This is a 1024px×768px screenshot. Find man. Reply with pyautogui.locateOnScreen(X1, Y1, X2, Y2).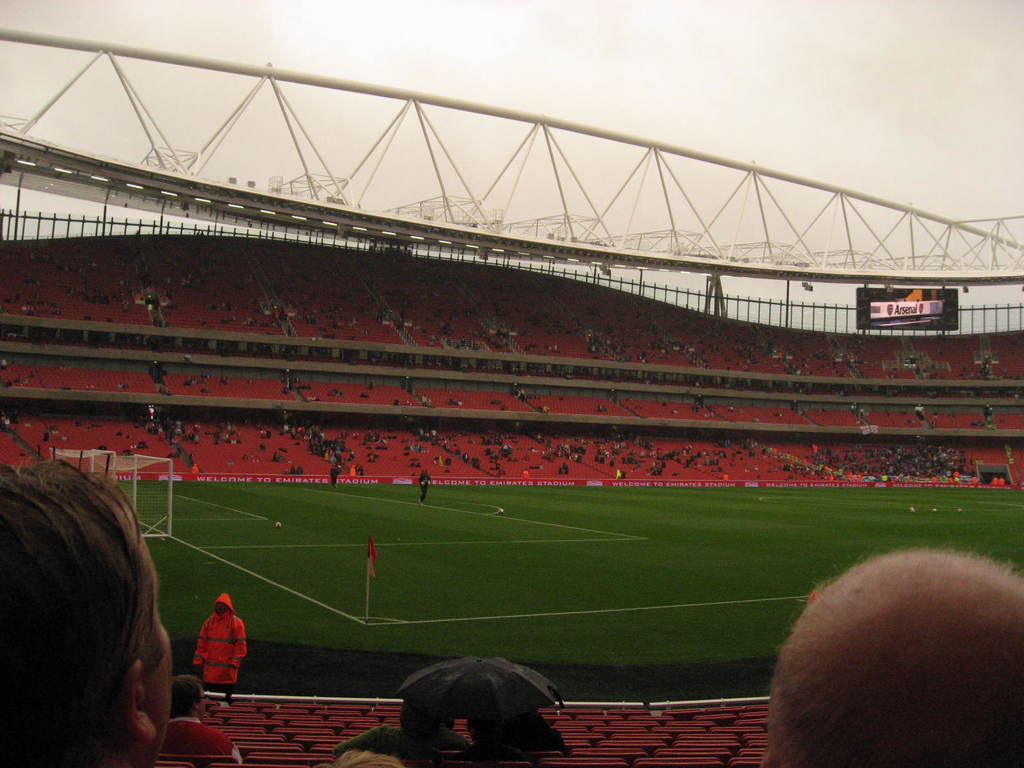
pyautogui.locateOnScreen(0, 439, 212, 767).
